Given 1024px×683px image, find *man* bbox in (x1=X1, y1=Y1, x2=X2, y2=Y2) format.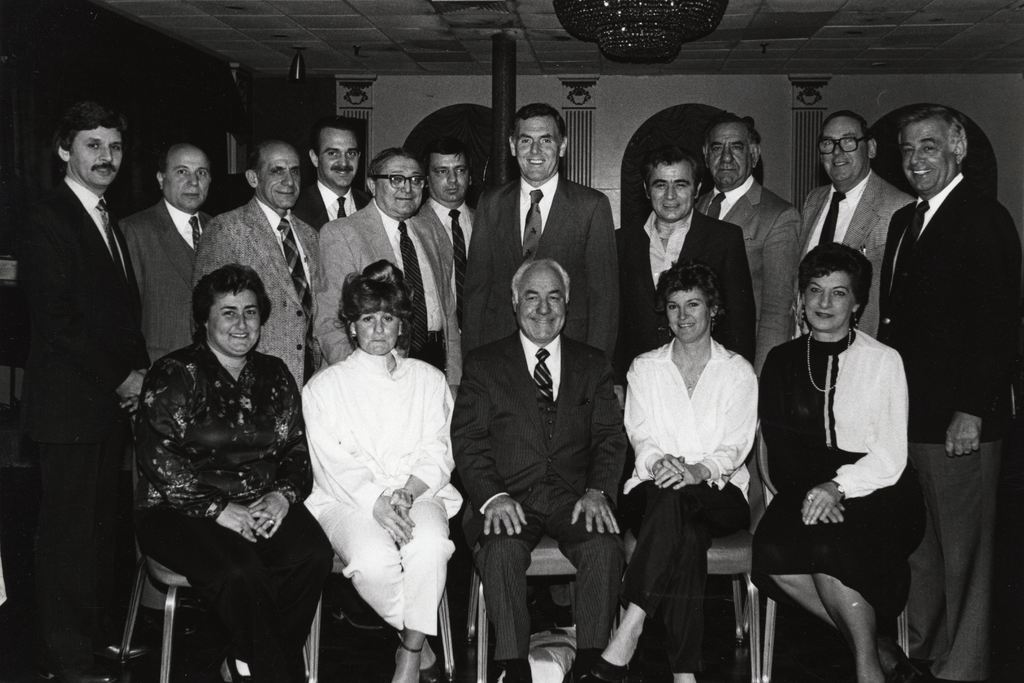
(x1=454, y1=107, x2=610, y2=390).
